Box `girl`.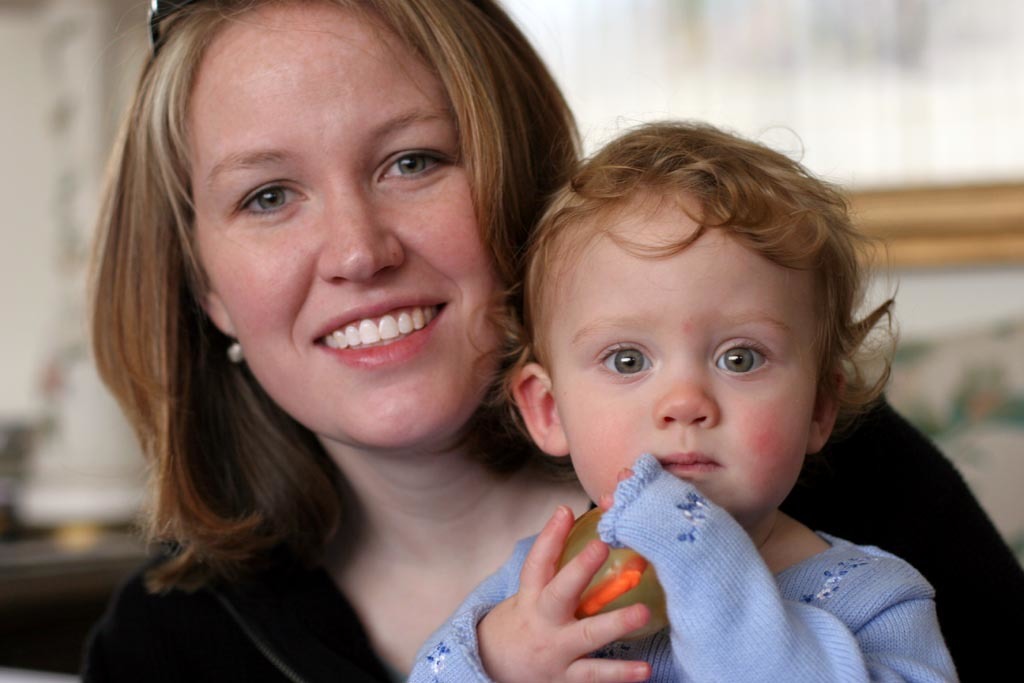
box=[410, 110, 960, 682].
